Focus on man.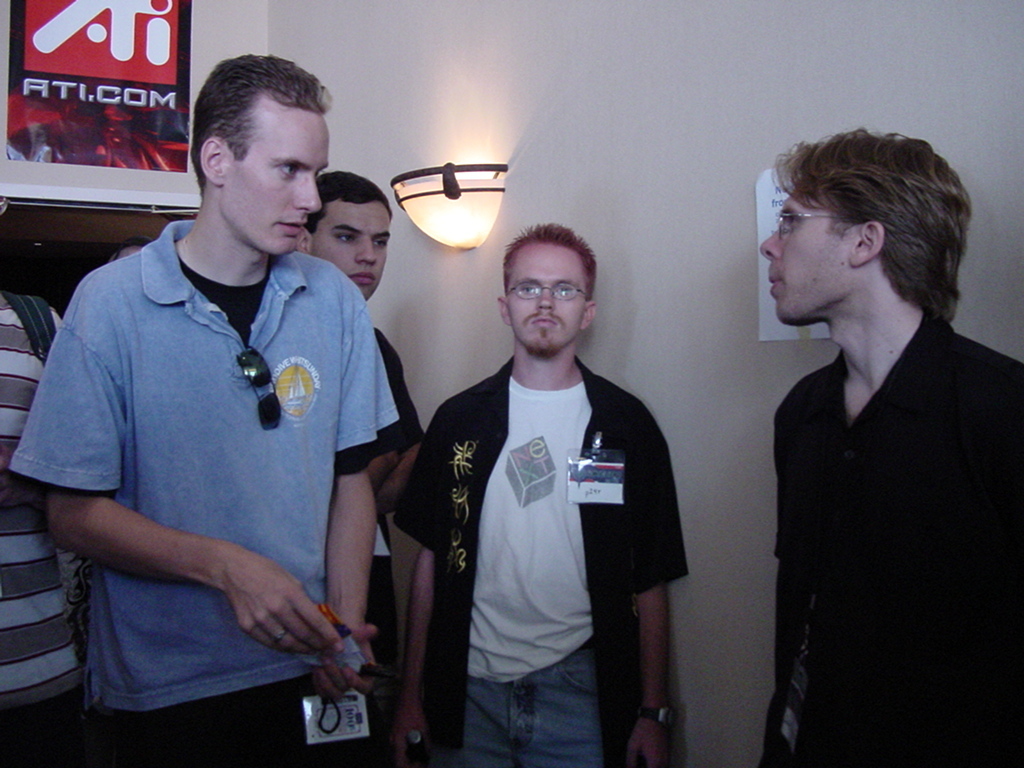
Focused at [x1=297, y1=170, x2=434, y2=628].
